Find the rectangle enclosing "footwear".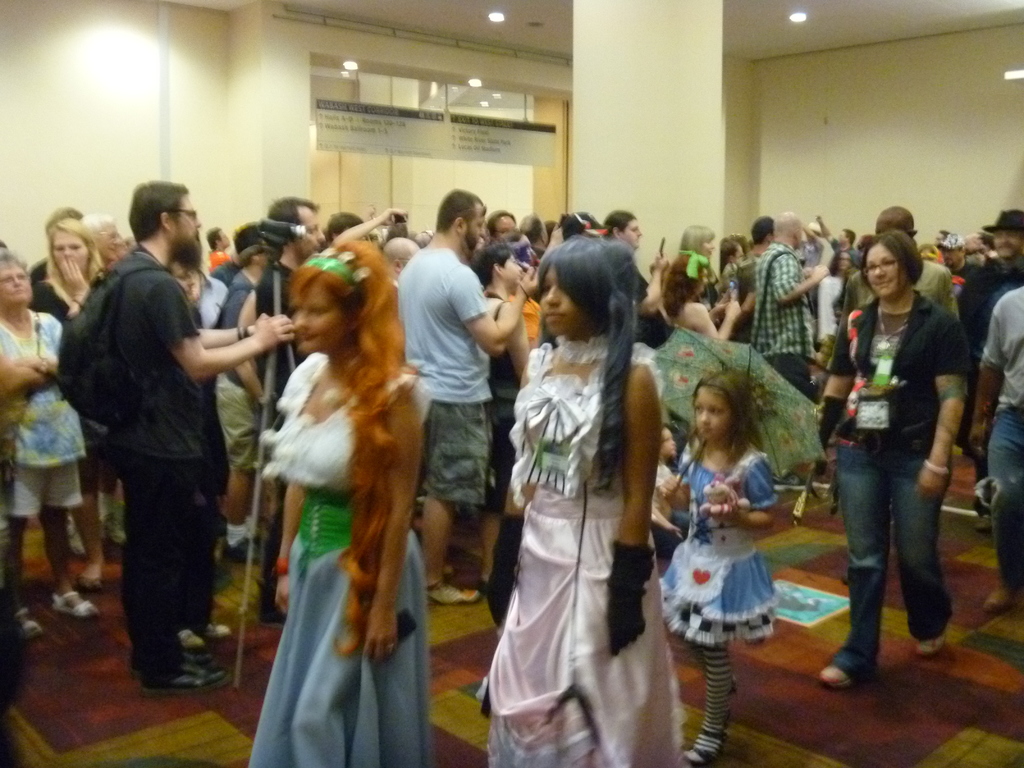
left=62, top=522, right=89, bottom=555.
